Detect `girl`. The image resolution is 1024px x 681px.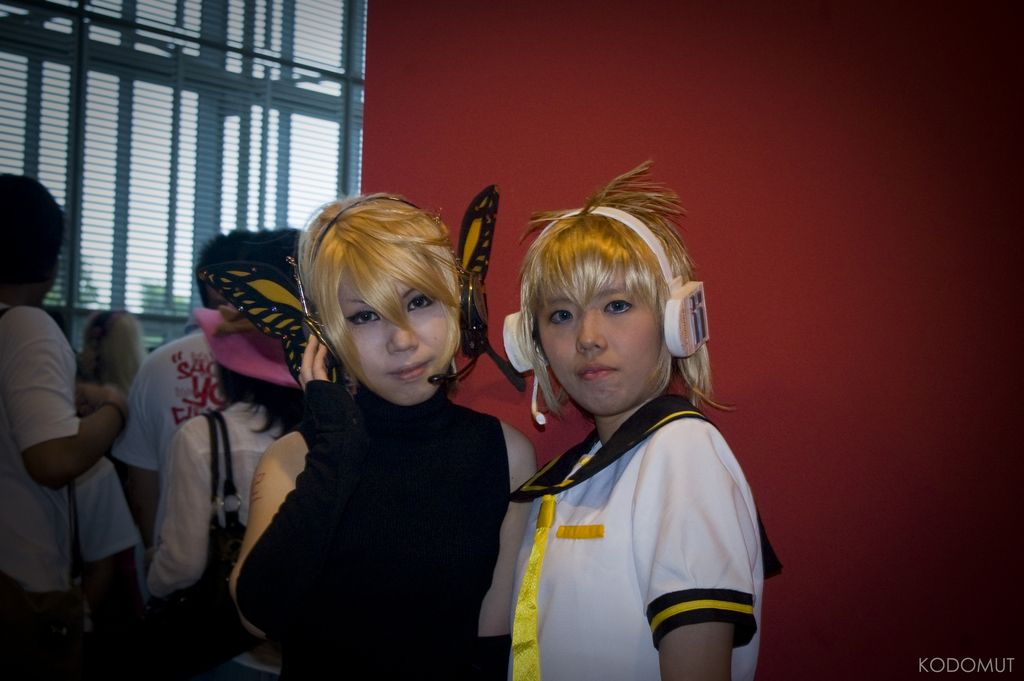
<bbox>232, 185, 538, 680</bbox>.
